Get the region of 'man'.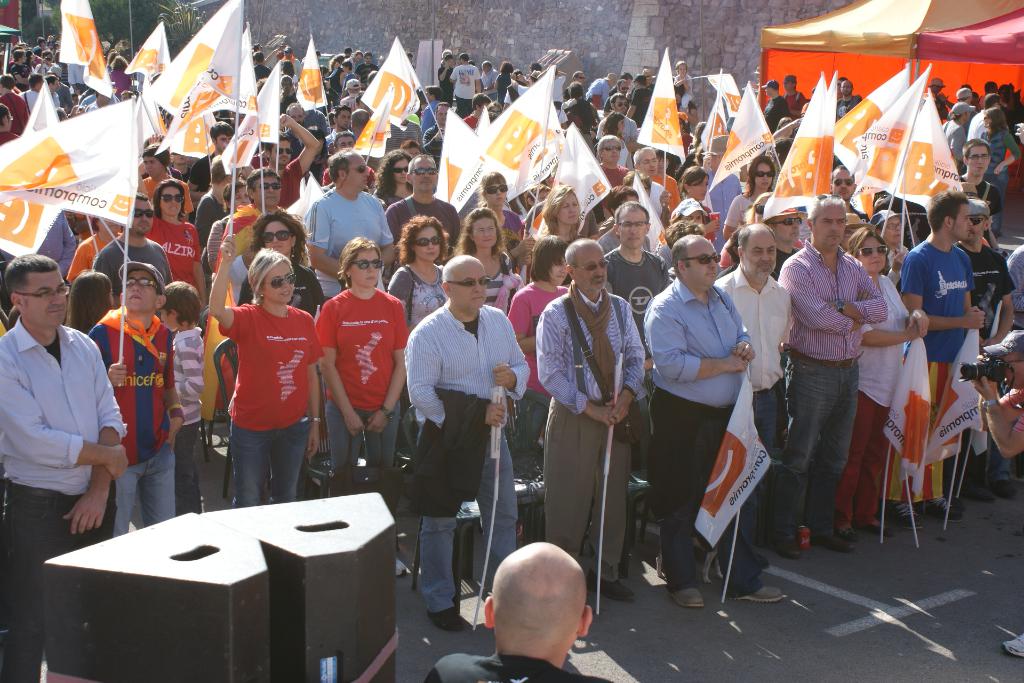
left=604, top=204, right=675, bottom=325.
